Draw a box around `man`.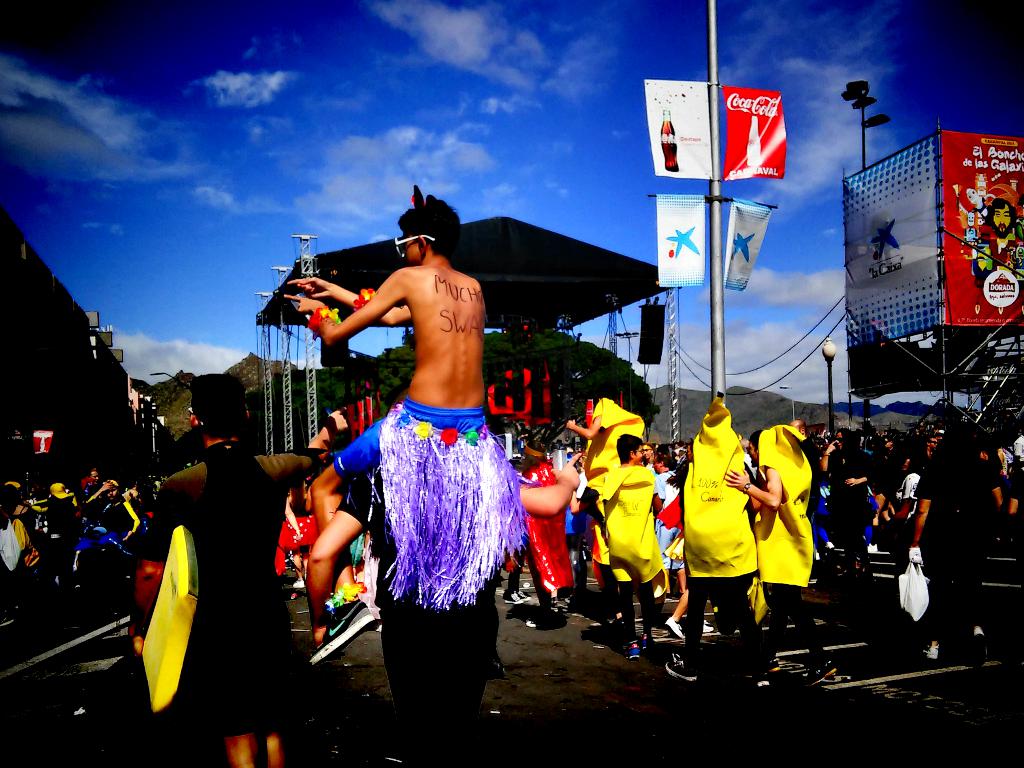
[left=125, top=371, right=312, bottom=767].
